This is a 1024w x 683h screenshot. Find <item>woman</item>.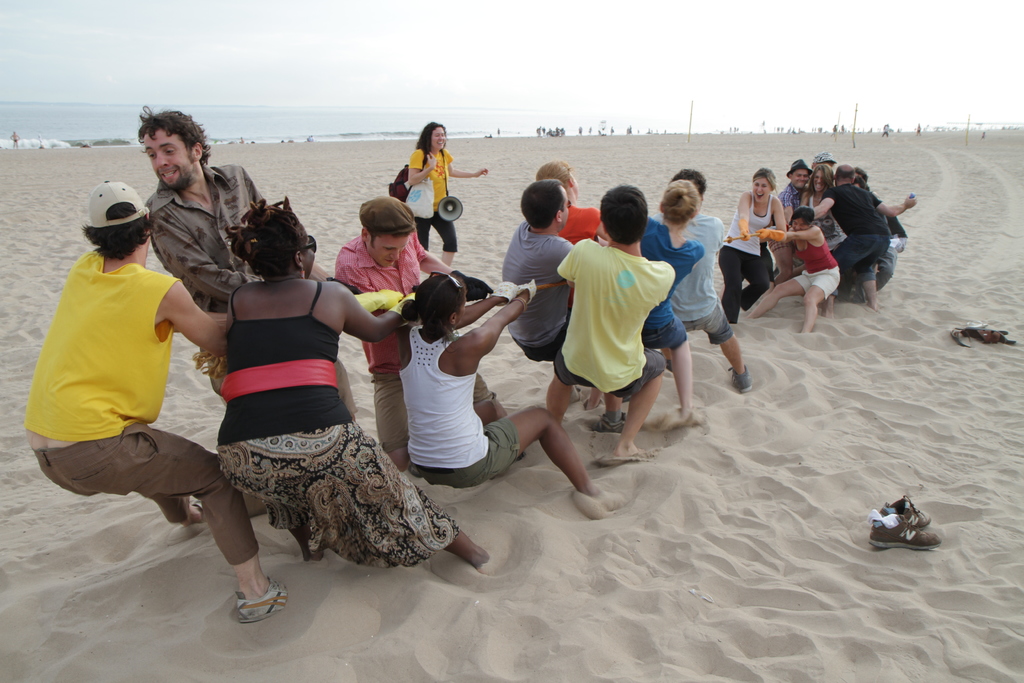
Bounding box: [left=799, top=161, right=849, bottom=254].
